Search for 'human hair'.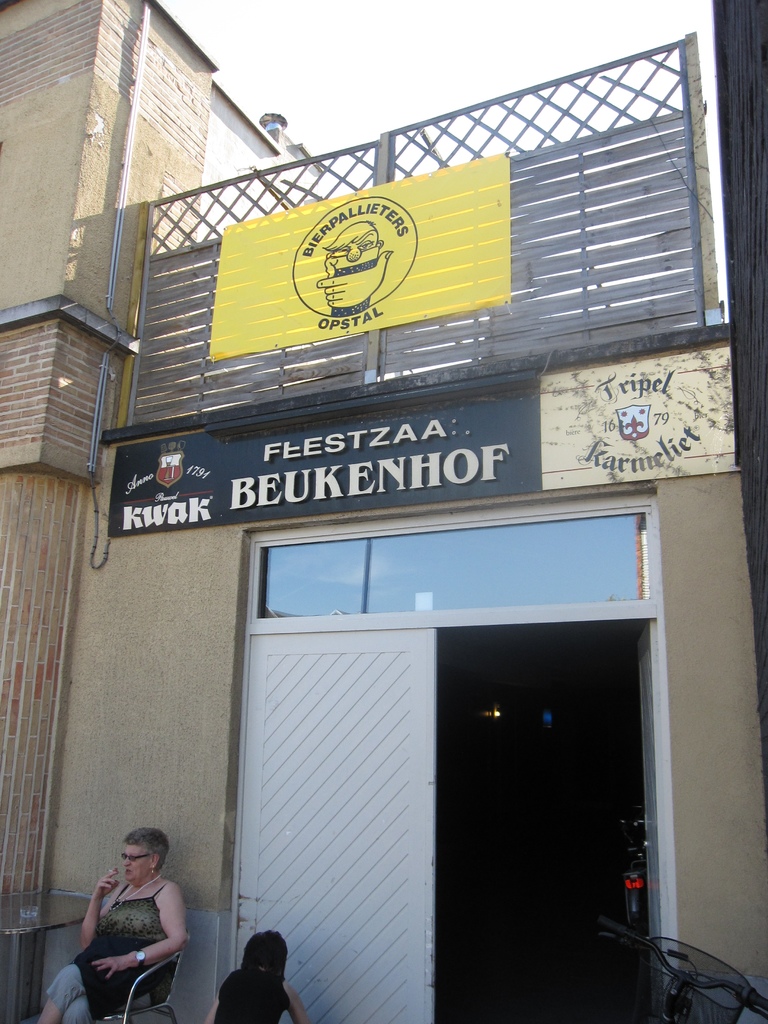
Found at 220,932,285,1023.
